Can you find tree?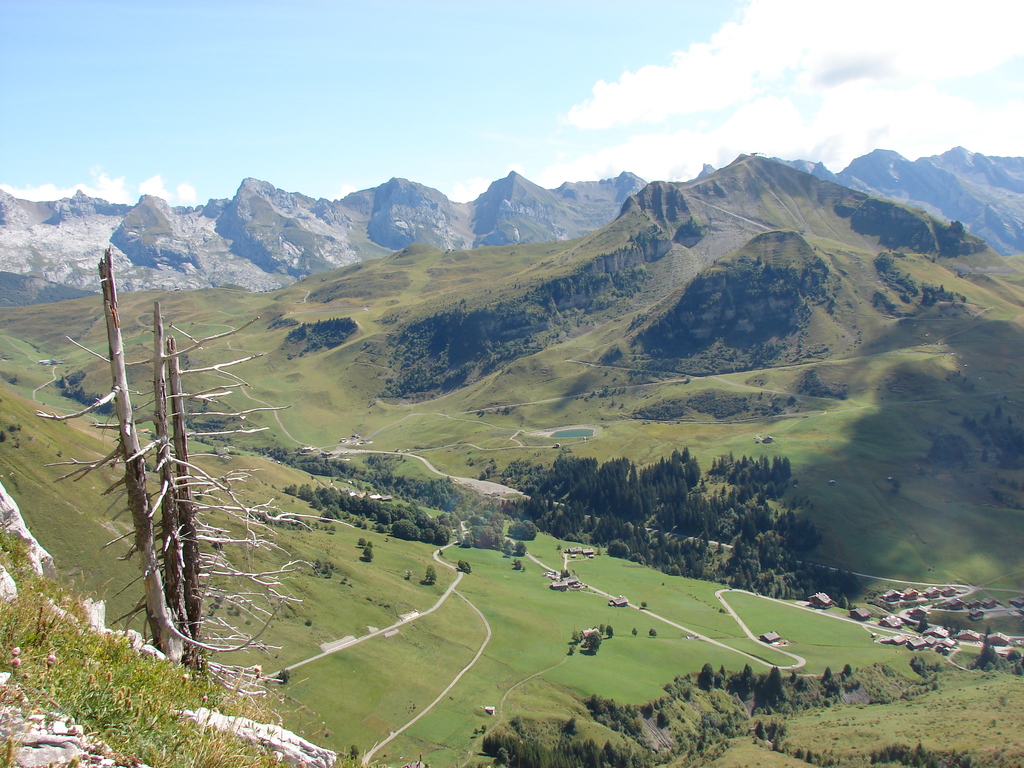
Yes, bounding box: 737/663/755/696.
